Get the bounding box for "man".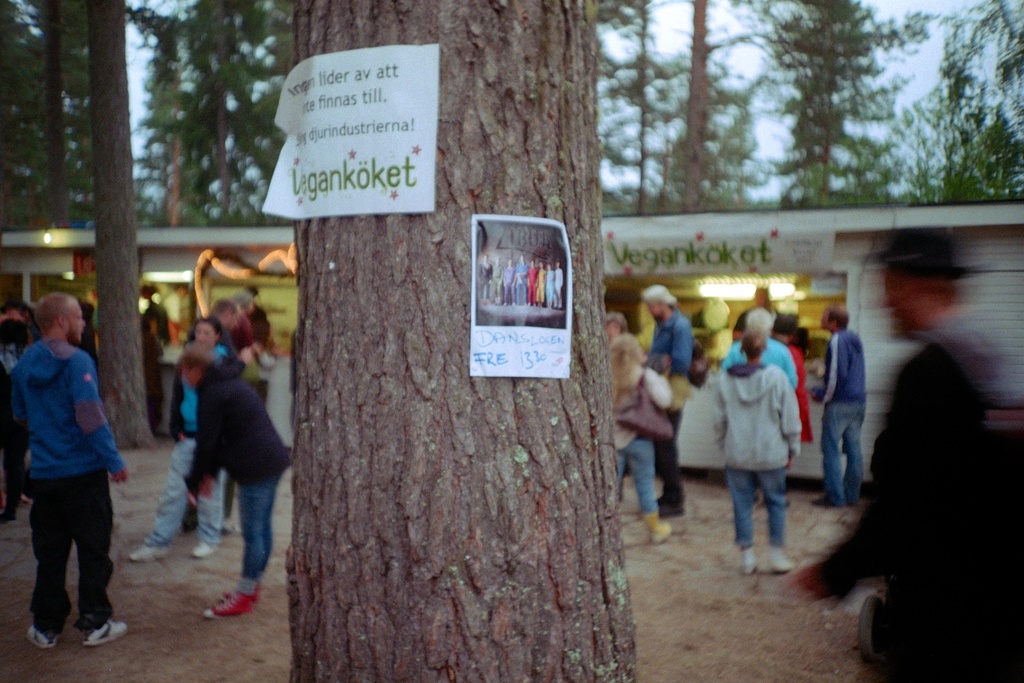
rect(19, 286, 130, 655).
